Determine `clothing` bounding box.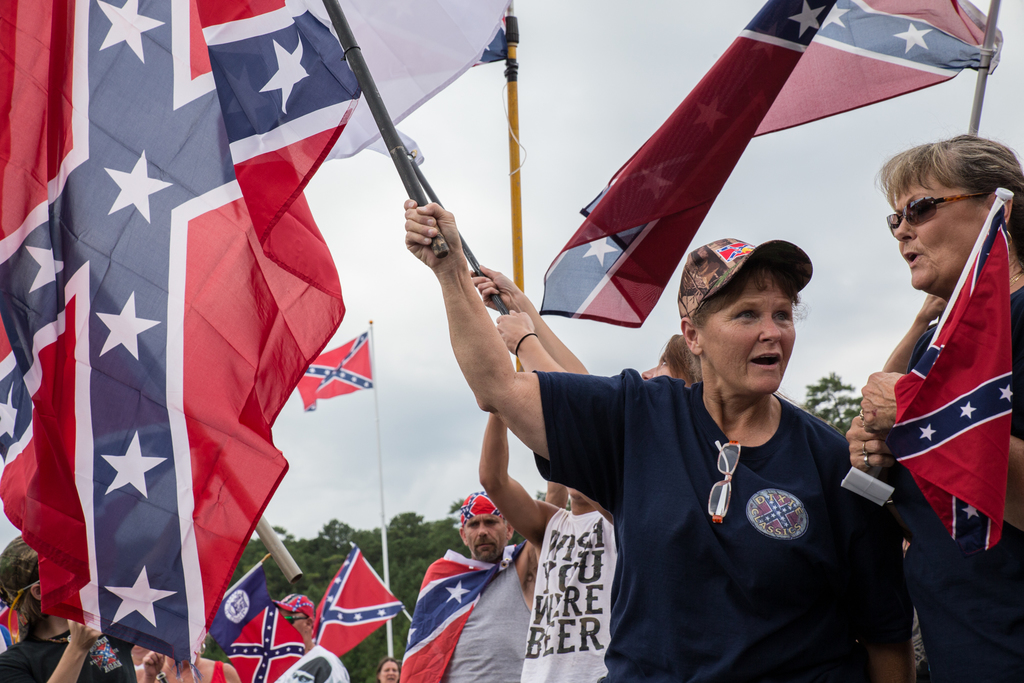
Determined: crop(886, 279, 1023, 682).
